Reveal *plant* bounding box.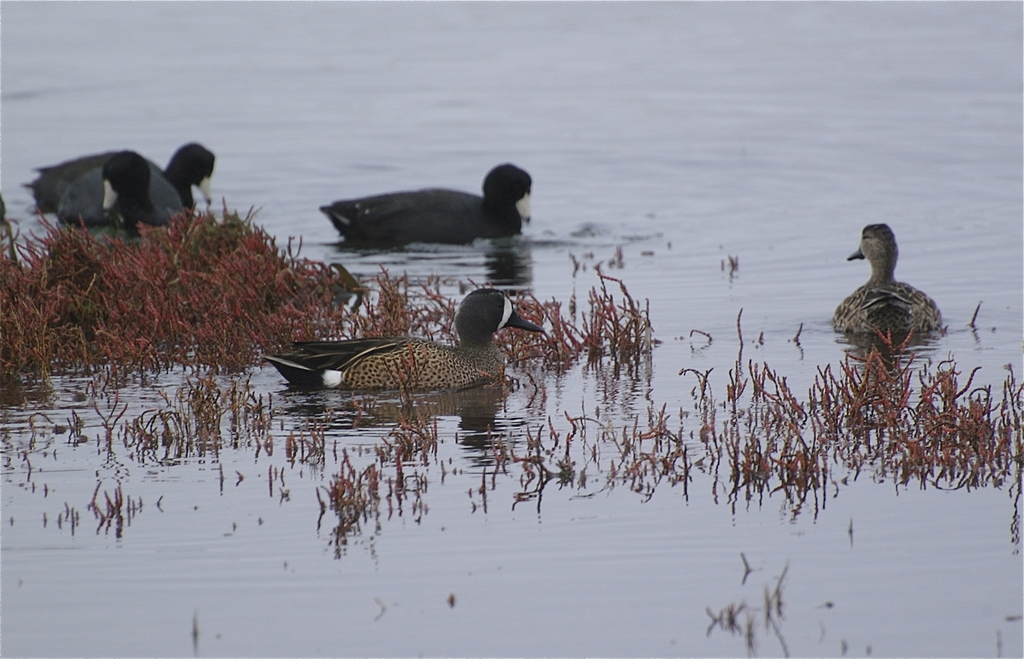
Revealed: x1=703, y1=546, x2=792, y2=658.
